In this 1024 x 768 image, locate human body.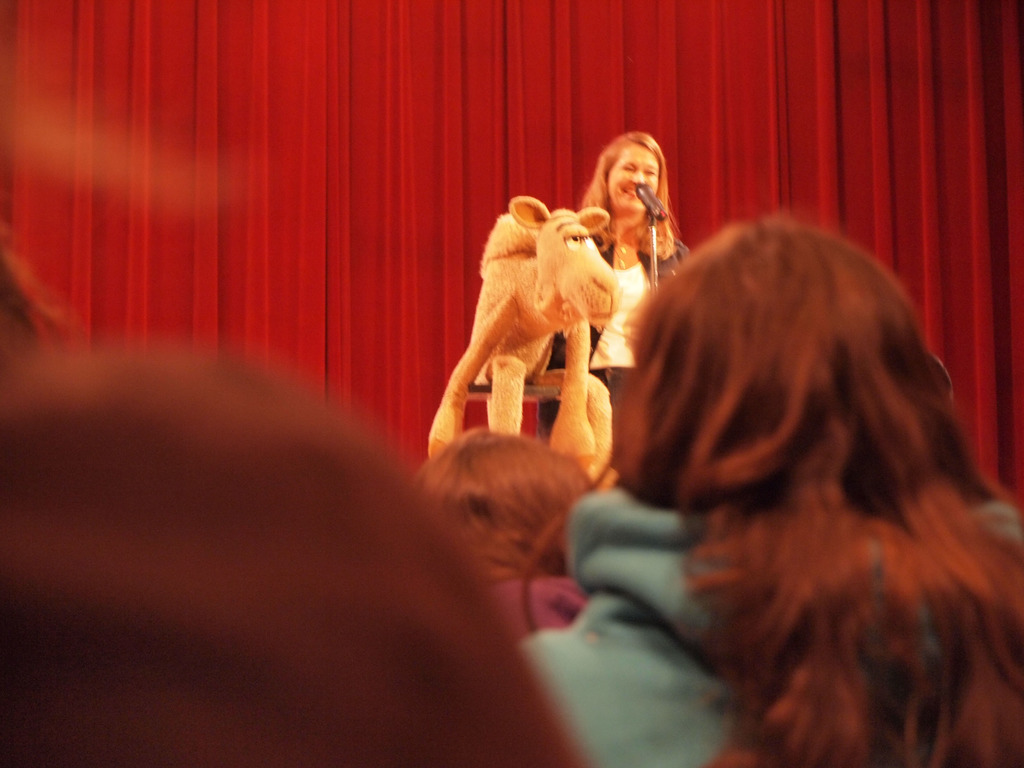
Bounding box: box(538, 130, 689, 433).
